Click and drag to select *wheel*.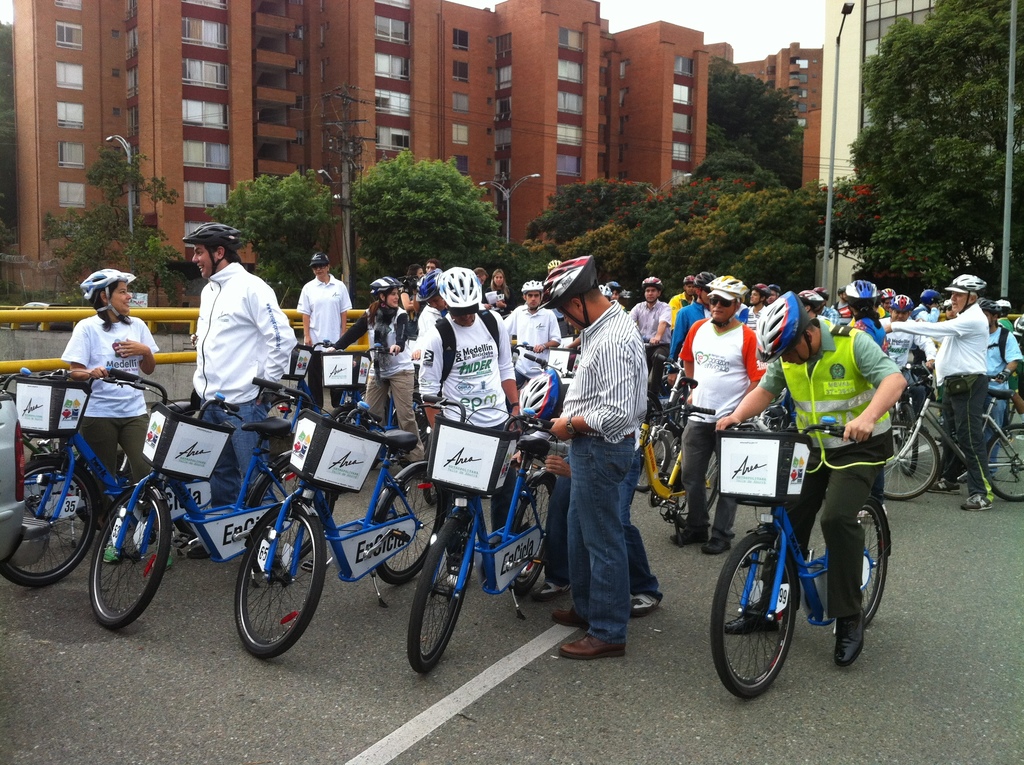
Selection: (984,432,1023,499).
